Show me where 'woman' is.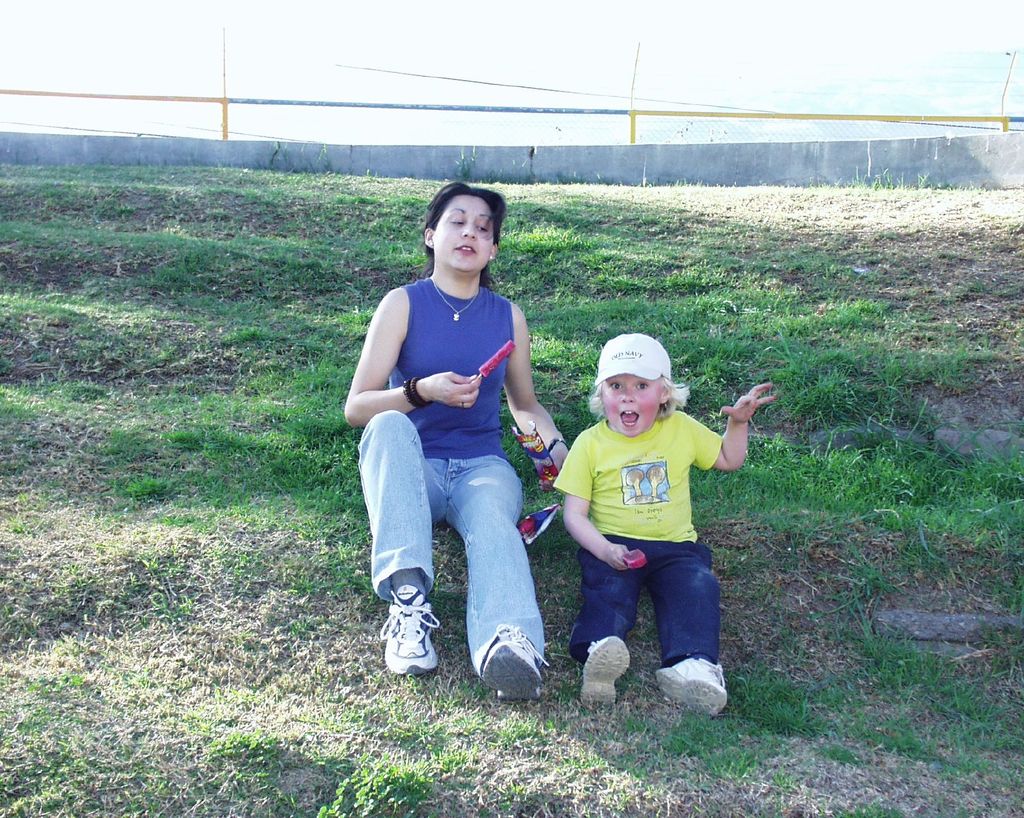
'woman' is at Rect(354, 188, 547, 714).
